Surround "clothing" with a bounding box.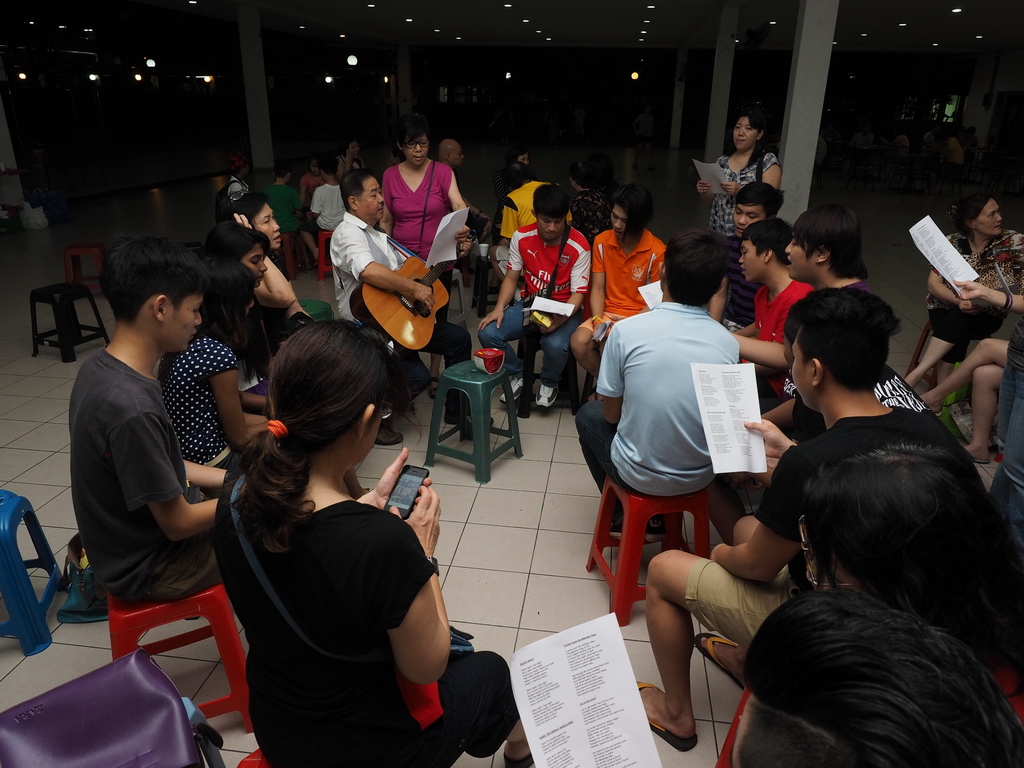
rect(506, 220, 591, 304).
